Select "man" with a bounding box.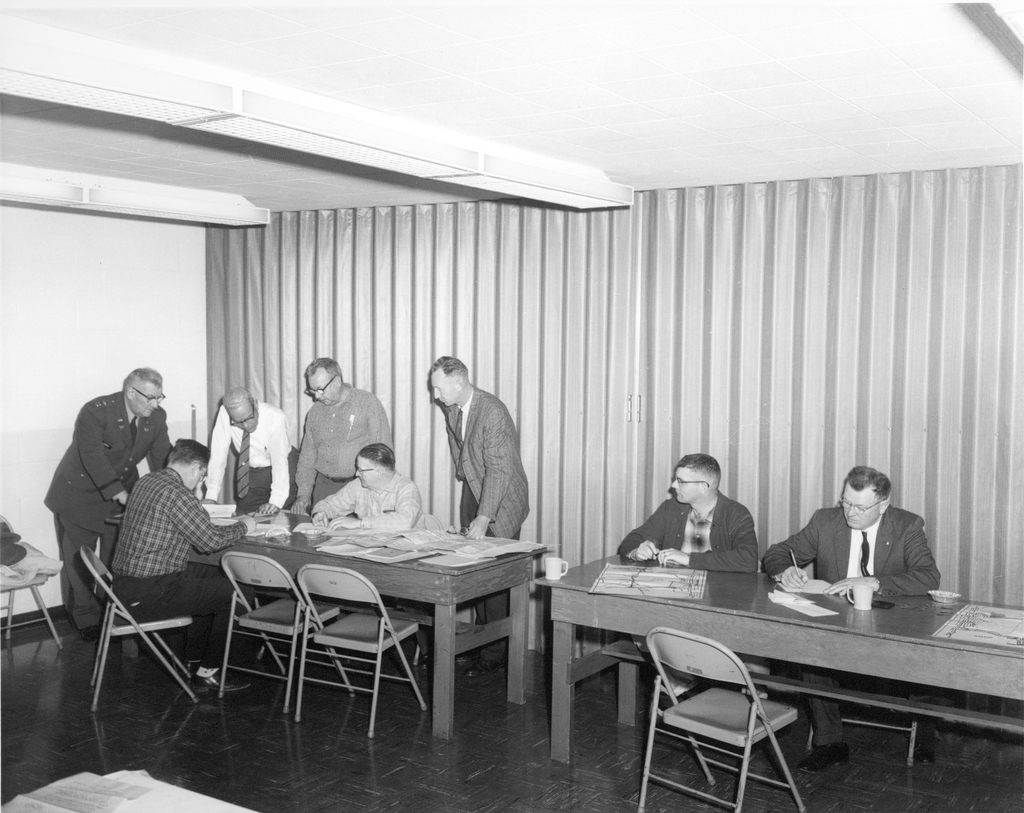
detection(430, 353, 532, 539).
